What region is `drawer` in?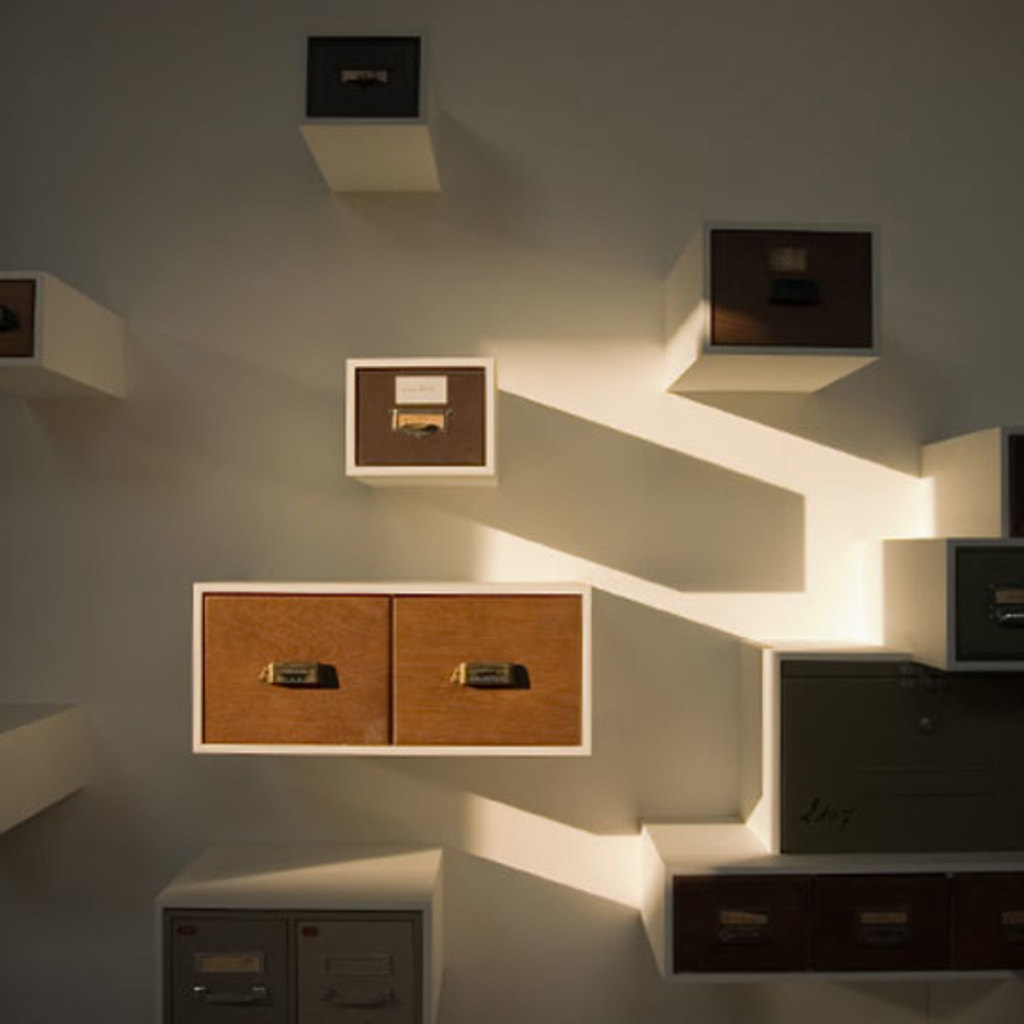
(347, 357, 499, 482).
